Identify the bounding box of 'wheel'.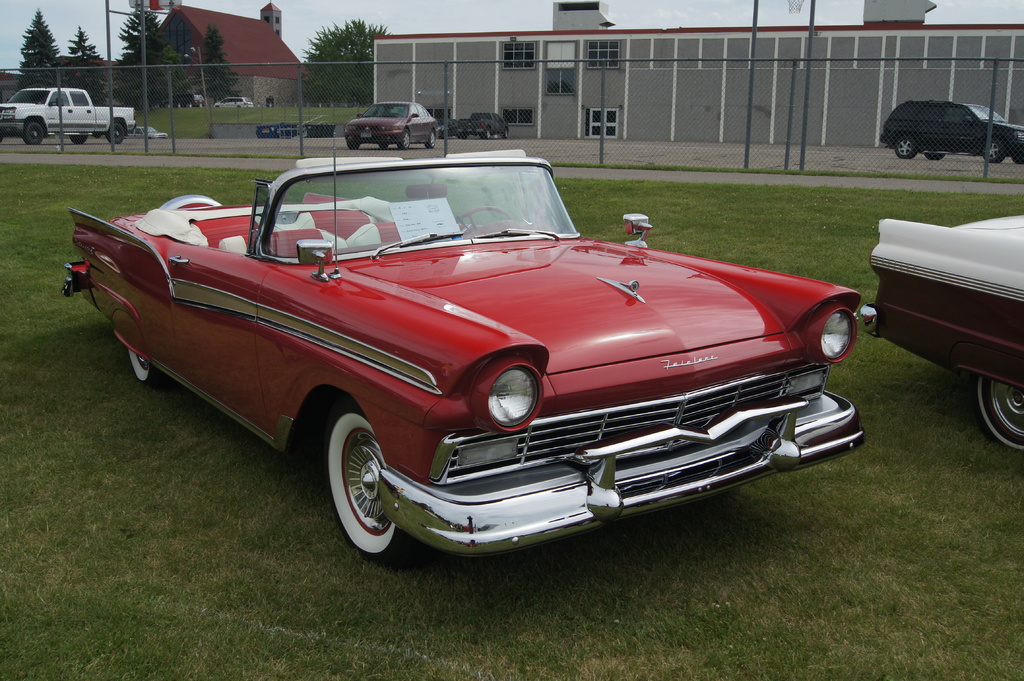
crop(70, 136, 86, 143).
